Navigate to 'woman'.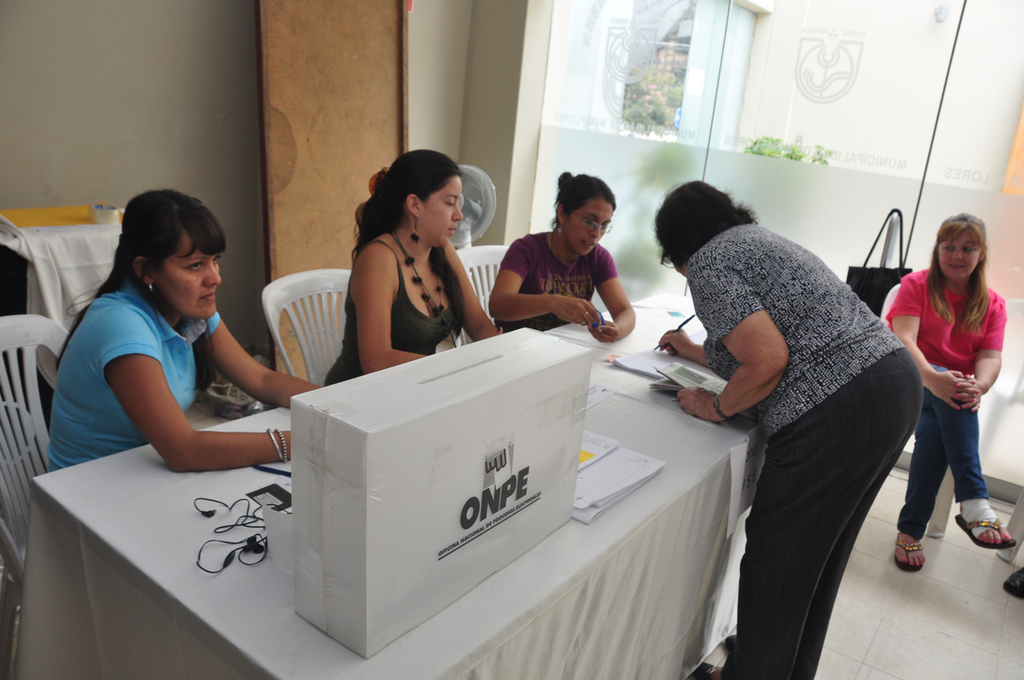
Navigation target: 887,211,1017,571.
